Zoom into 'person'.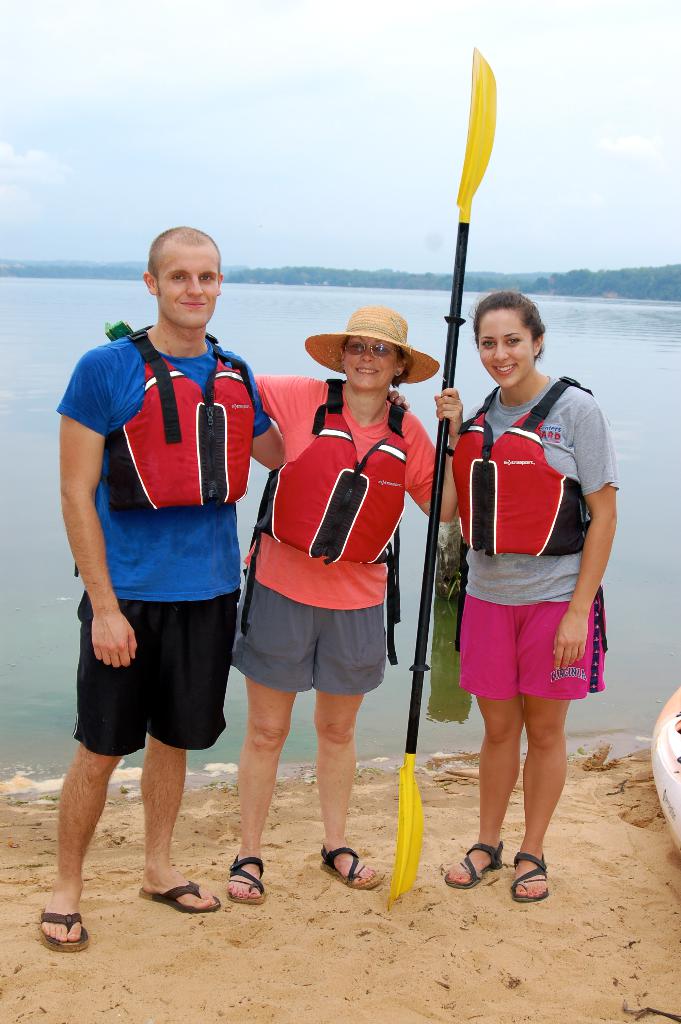
Zoom target: 227 303 465 903.
